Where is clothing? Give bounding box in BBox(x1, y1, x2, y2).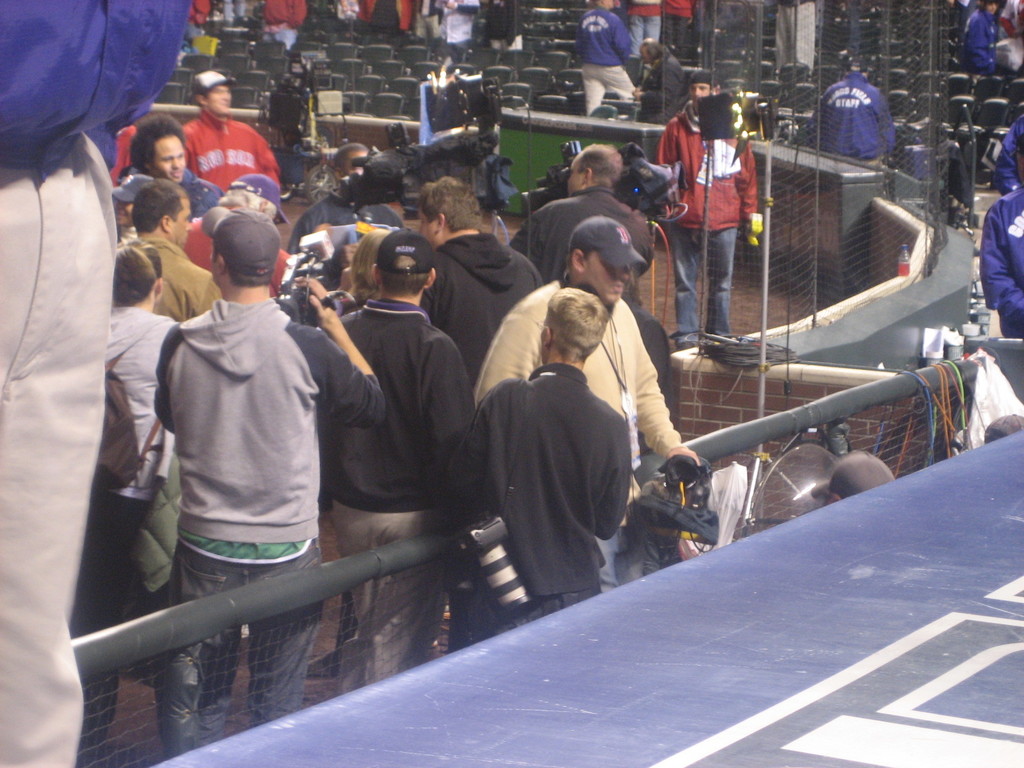
BBox(666, 0, 692, 54).
